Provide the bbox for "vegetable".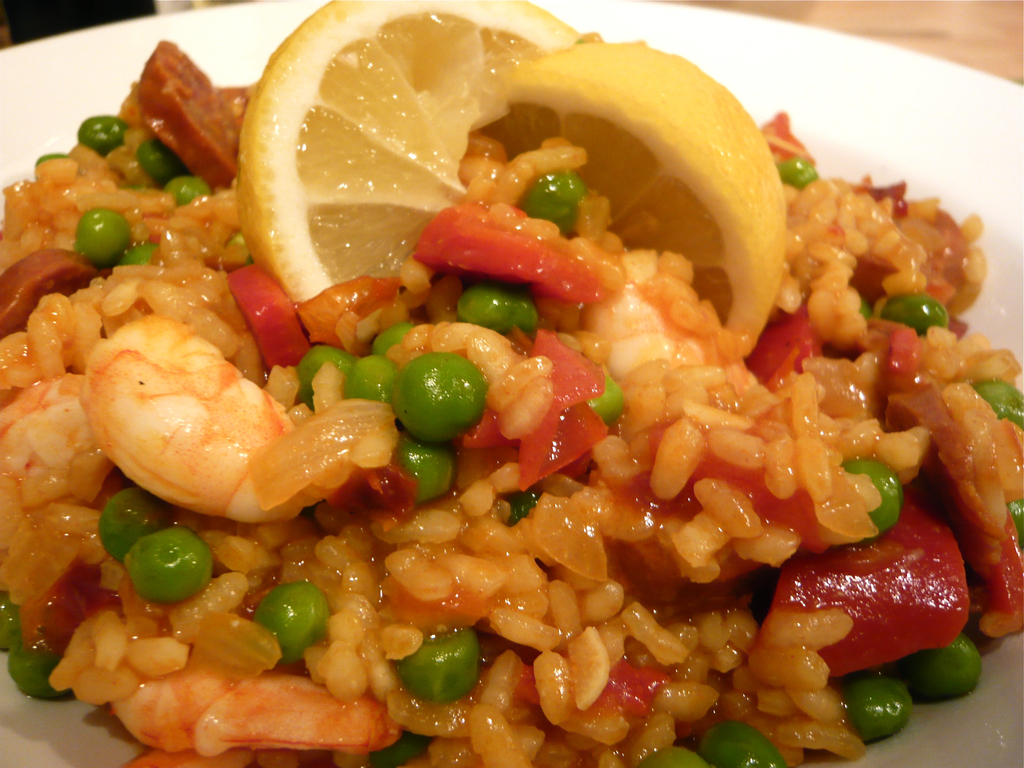
left=7, top=643, right=81, bottom=701.
